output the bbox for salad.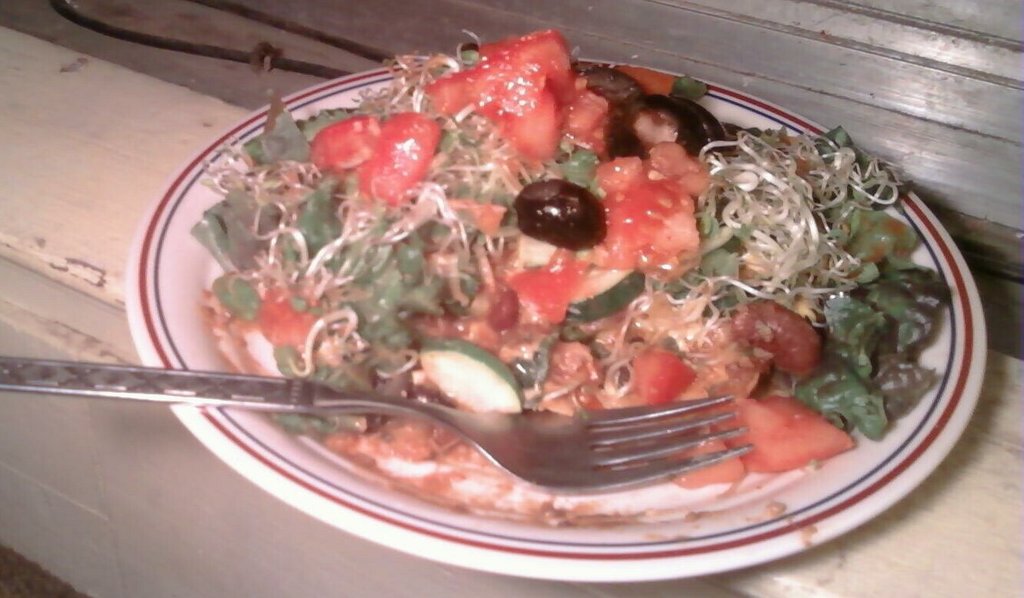
191 19 958 524.
